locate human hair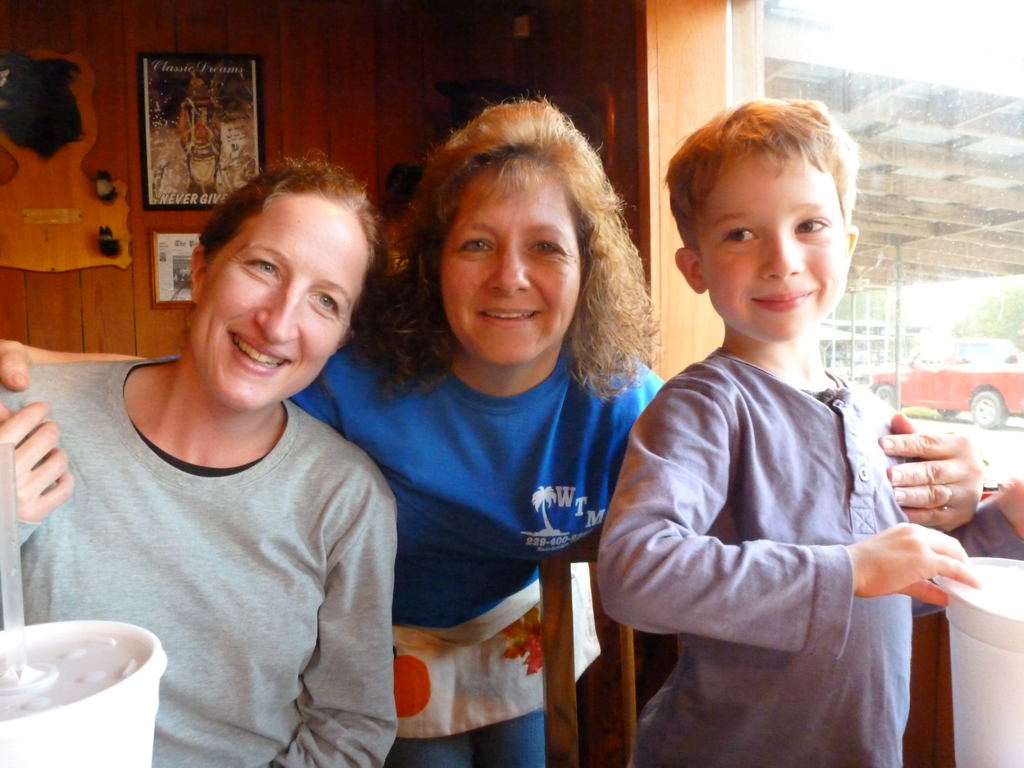
{"left": 160, "top": 144, "right": 387, "bottom": 340}
